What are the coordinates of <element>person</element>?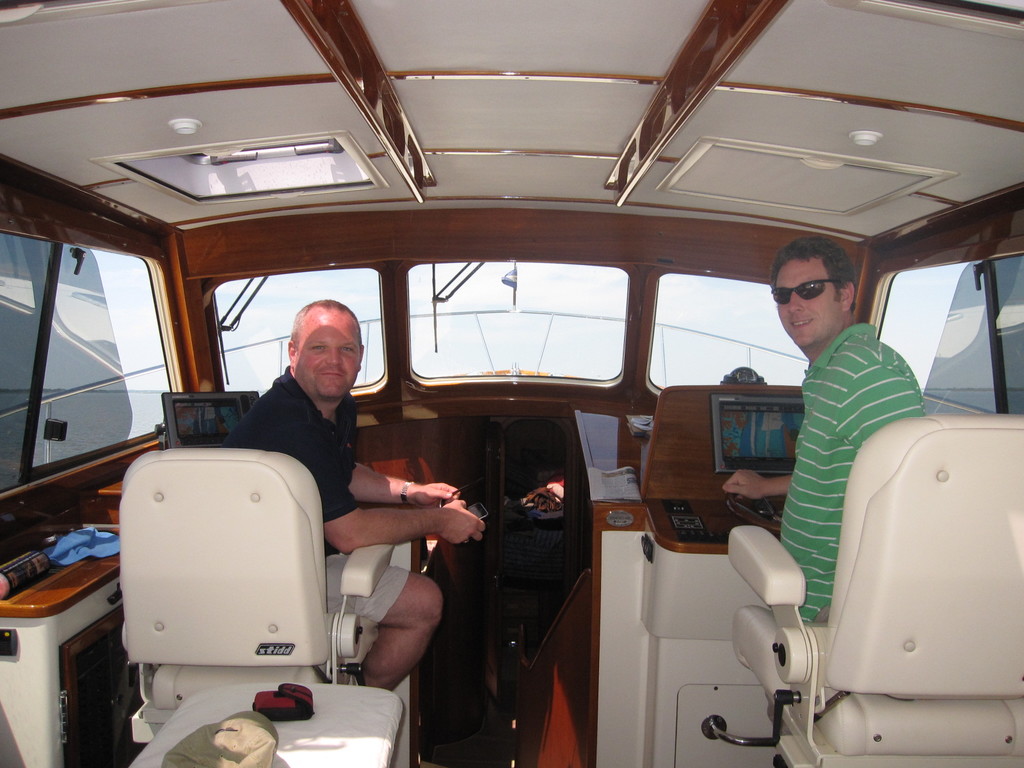
214, 294, 484, 689.
